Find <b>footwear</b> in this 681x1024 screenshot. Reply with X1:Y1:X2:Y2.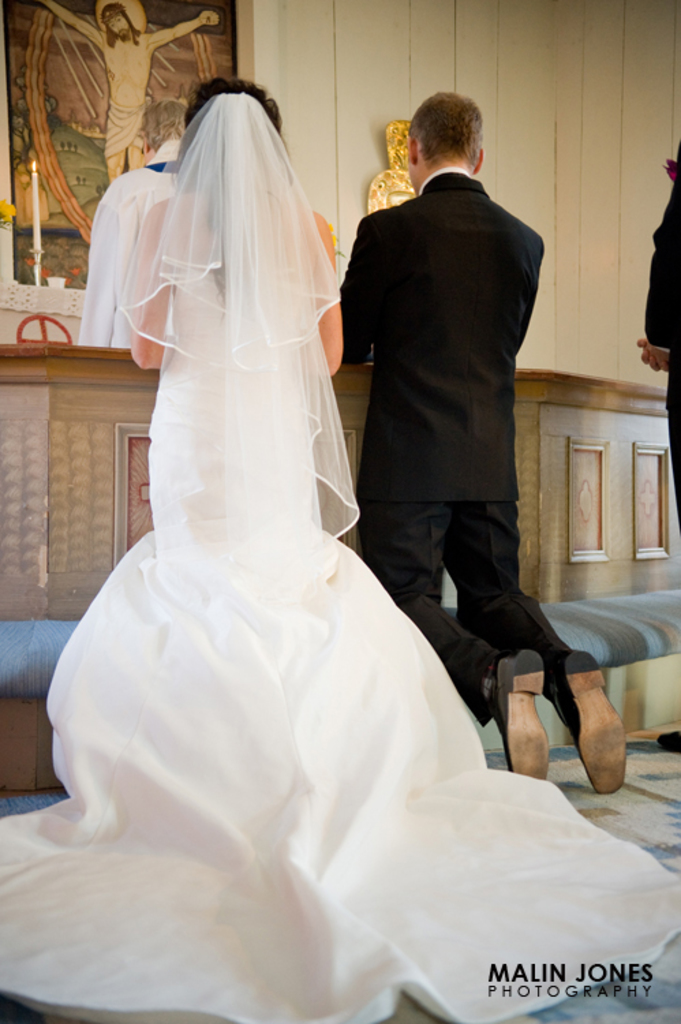
547:654:629:792.
